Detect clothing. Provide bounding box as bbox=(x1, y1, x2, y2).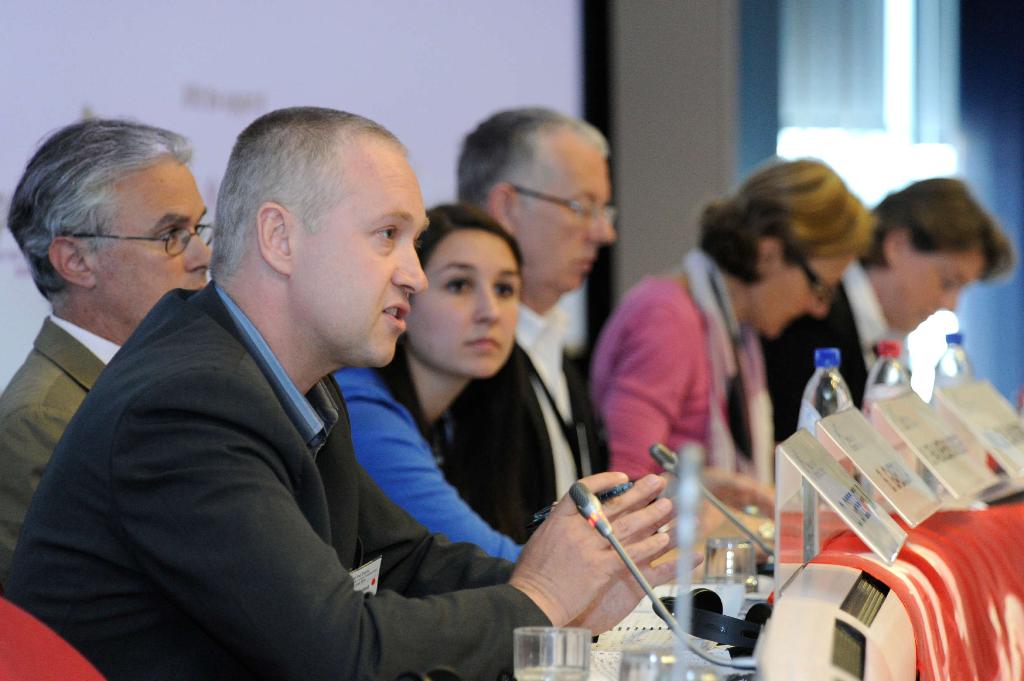
bbox=(16, 176, 625, 680).
